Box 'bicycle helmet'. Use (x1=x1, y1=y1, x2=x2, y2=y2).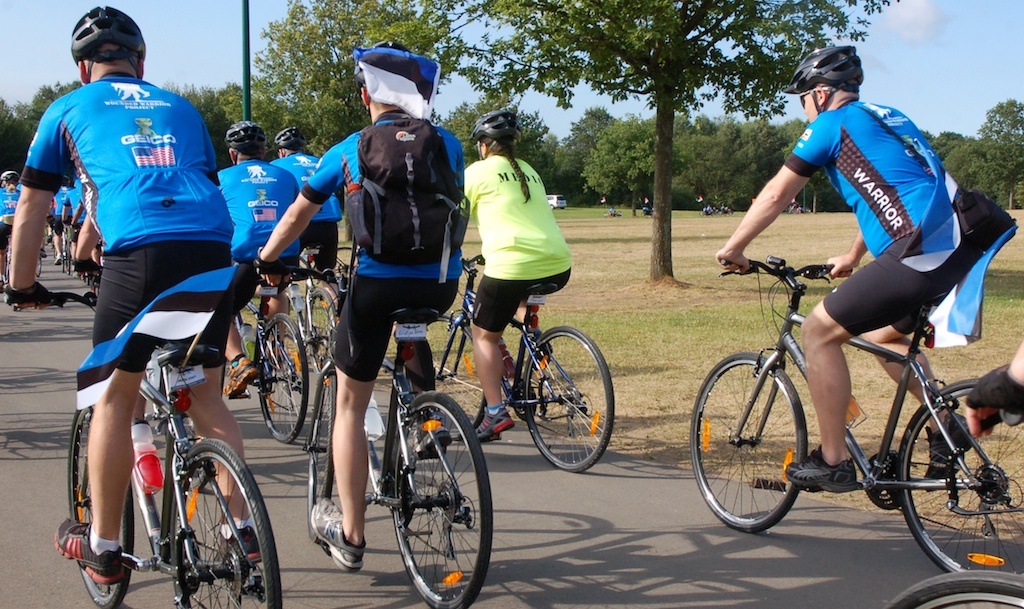
(x1=70, y1=3, x2=147, y2=82).
